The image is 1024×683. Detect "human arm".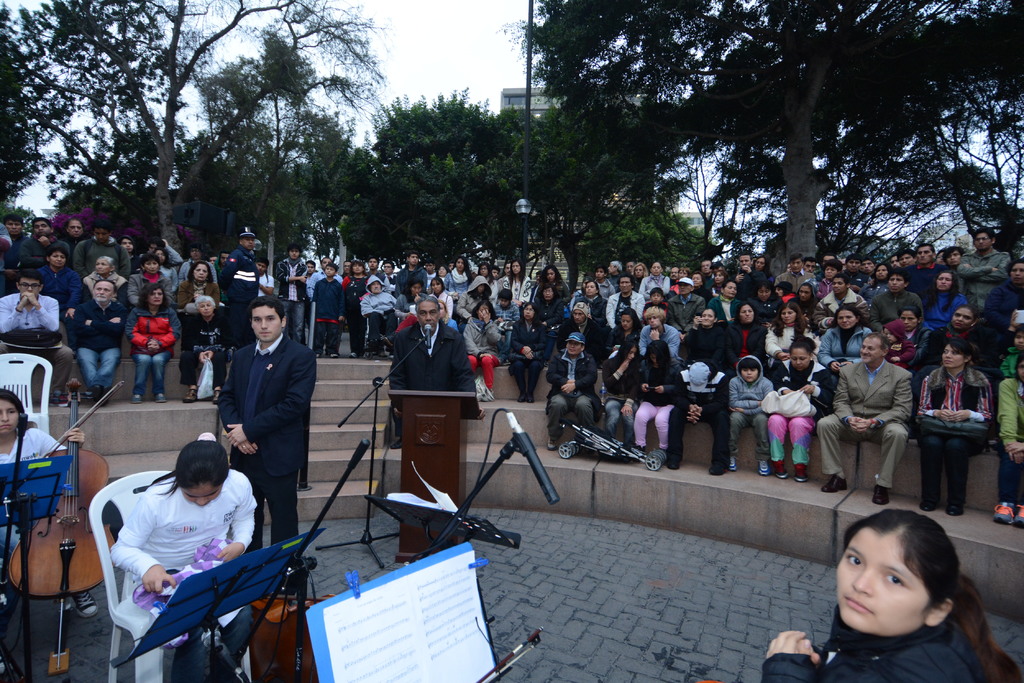
Detection: bbox=(726, 374, 763, 407).
